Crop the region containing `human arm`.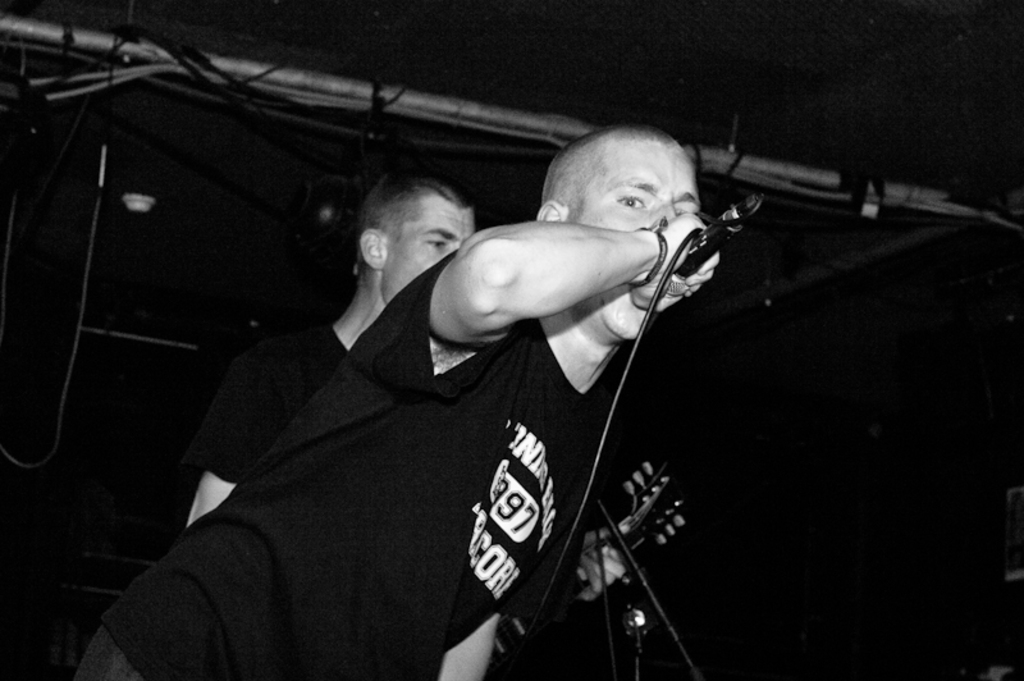
Crop region: left=417, top=211, right=659, bottom=367.
